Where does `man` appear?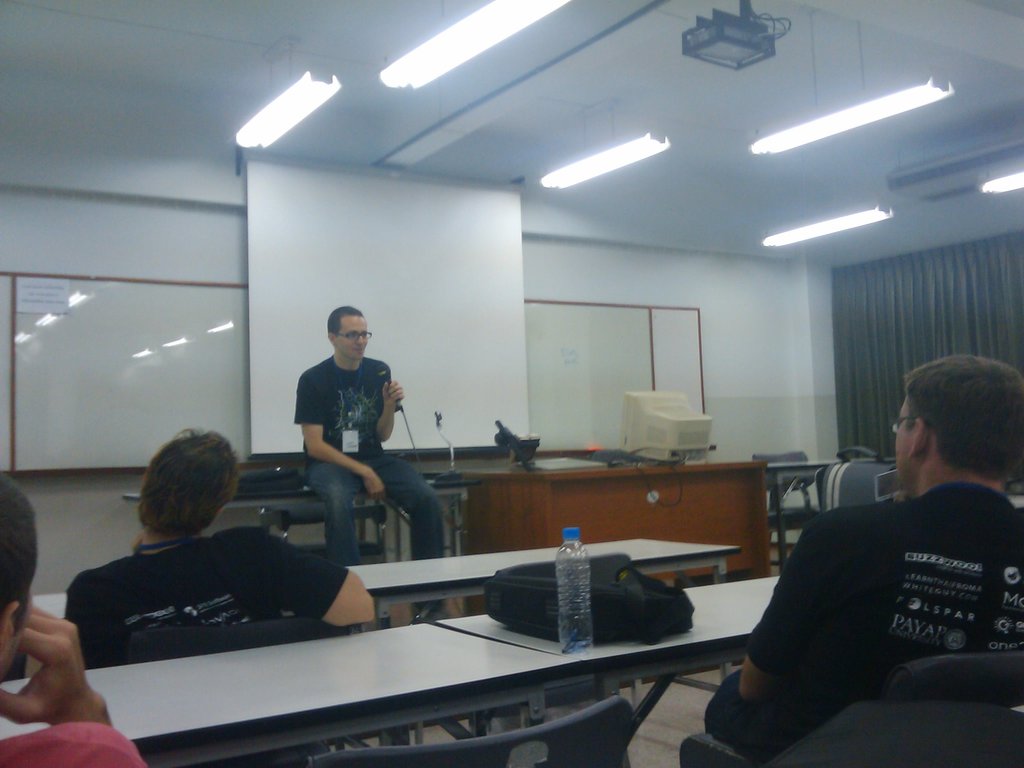
Appears at [x1=728, y1=358, x2=1023, y2=745].
